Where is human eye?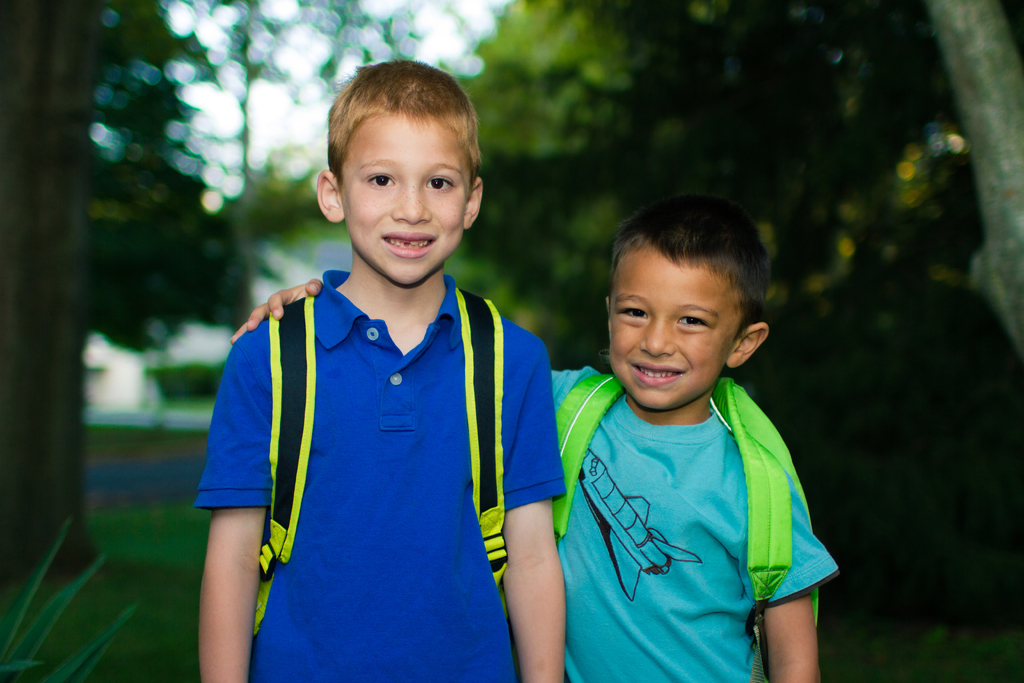
Rect(364, 169, 394, 191).
